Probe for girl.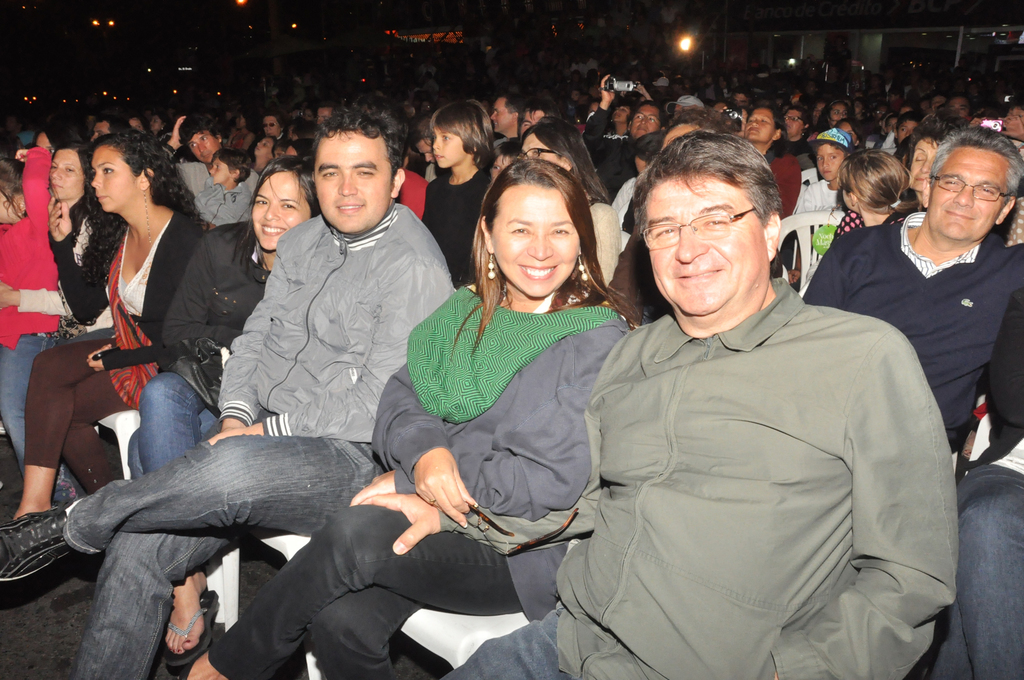
Probe result: pyautogui.locateOnScreen(0, 142, 90, 505).
